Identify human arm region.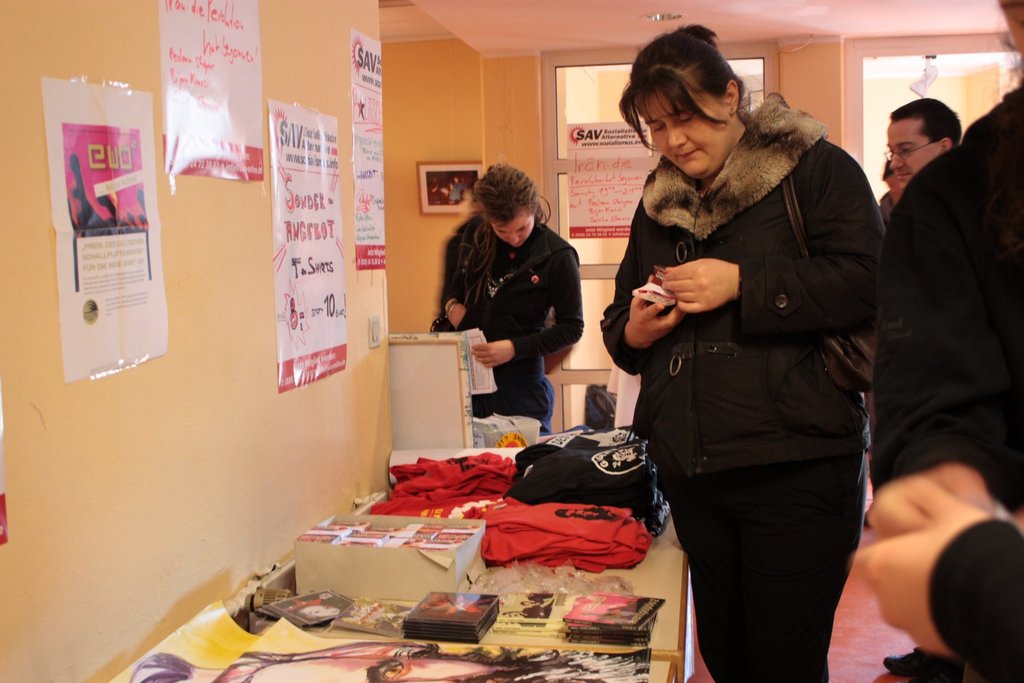
Region: <bbox>853, 462, 1023, 682</bbox>.
